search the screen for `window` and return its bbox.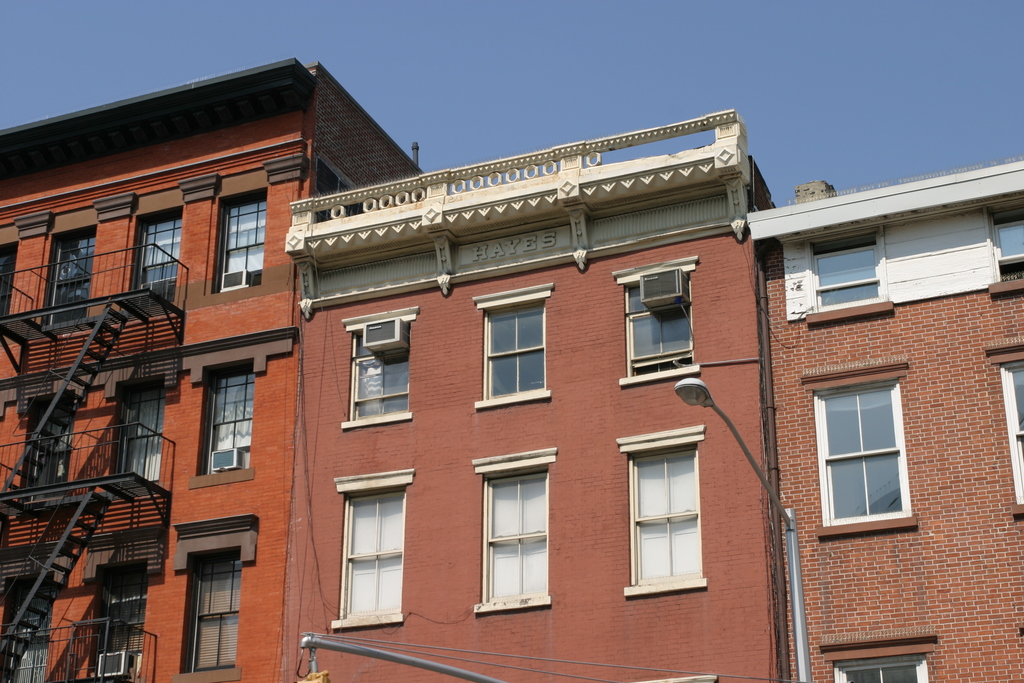
Found: rect(141, 214, 180, 306).
